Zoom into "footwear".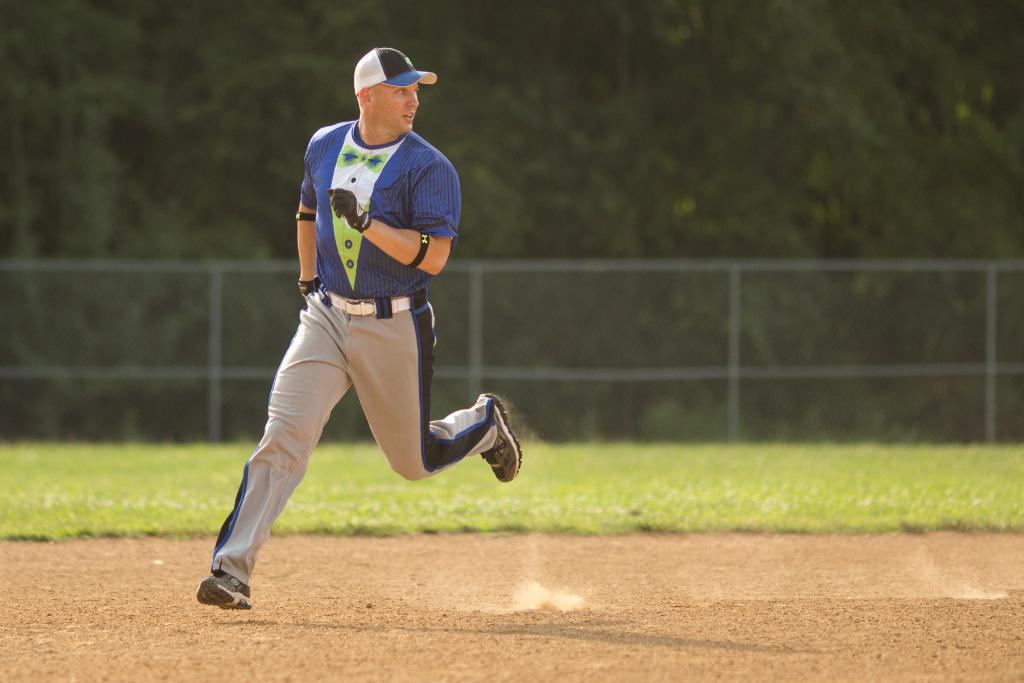
Zoom target: (196,550,260,613).
